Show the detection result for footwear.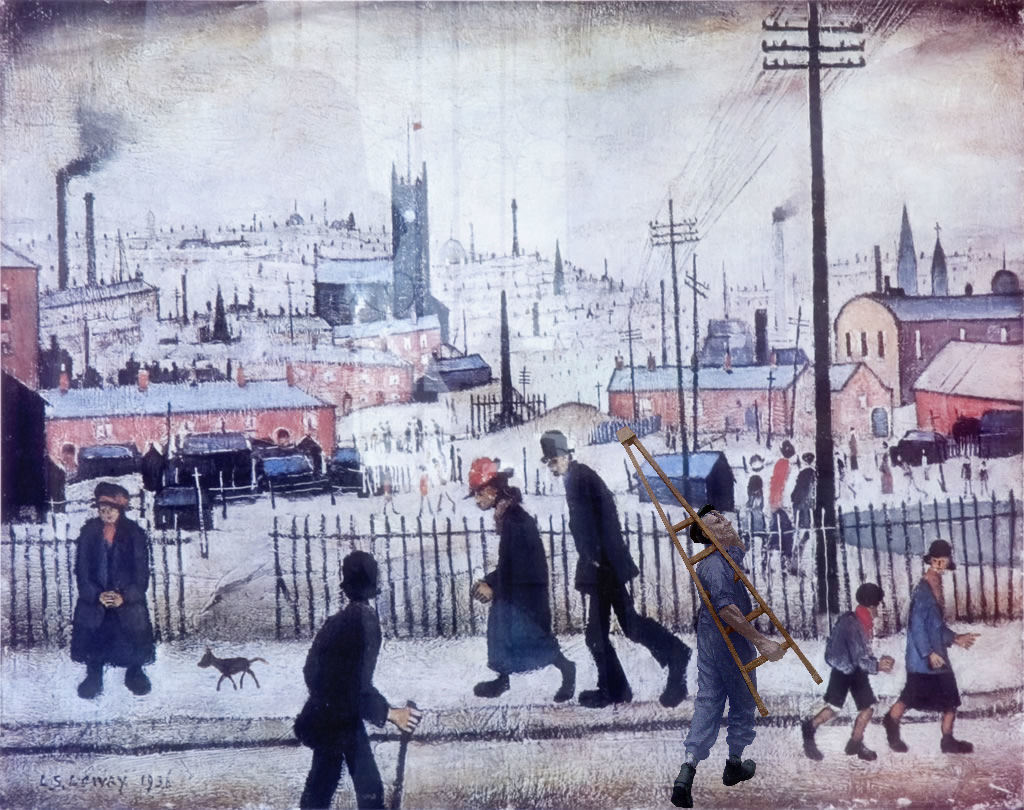
(x1=803, y1=722, x2=824, y2=762).
